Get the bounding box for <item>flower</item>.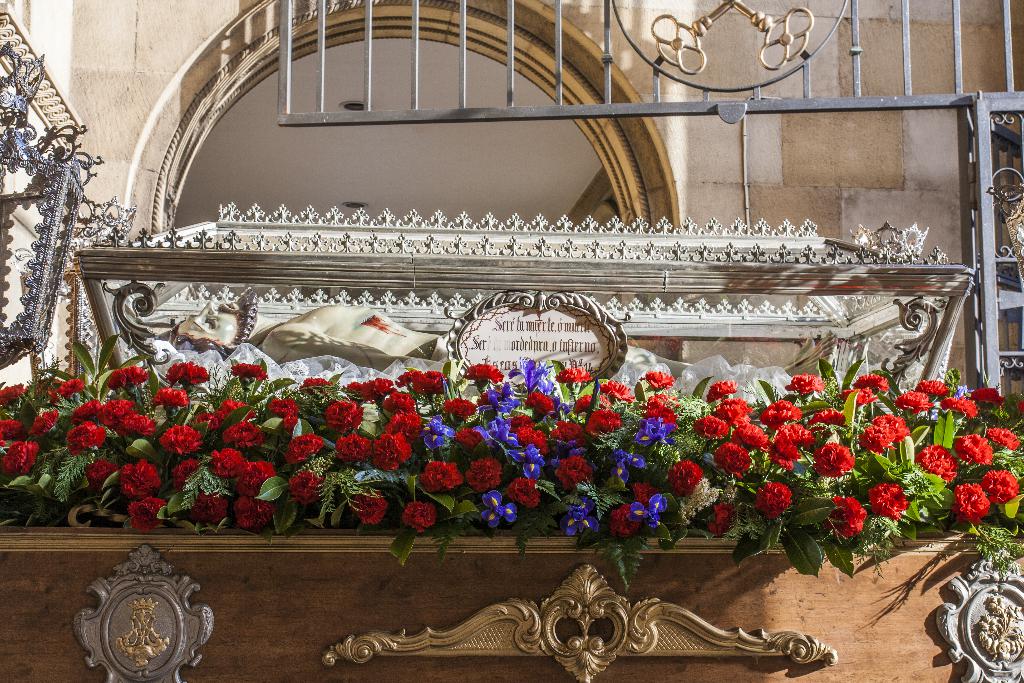
locate(401, 501, 435, 536).
